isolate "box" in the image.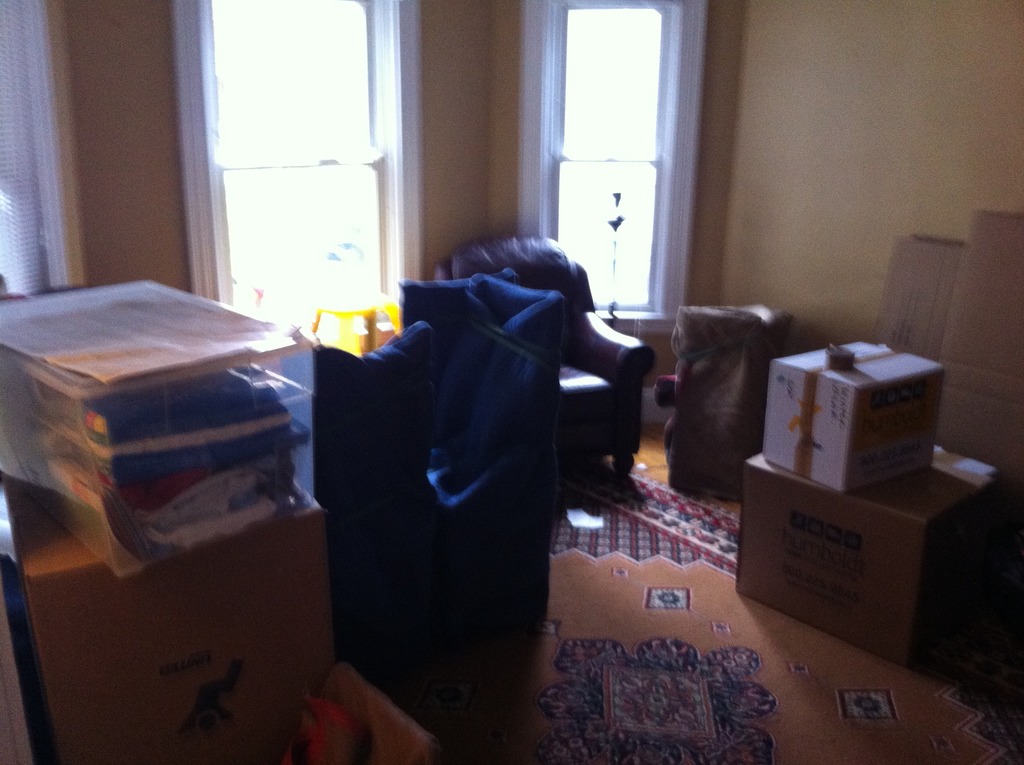
Isolated region: x1=738, y1=444, x2=1015, y2=663.
